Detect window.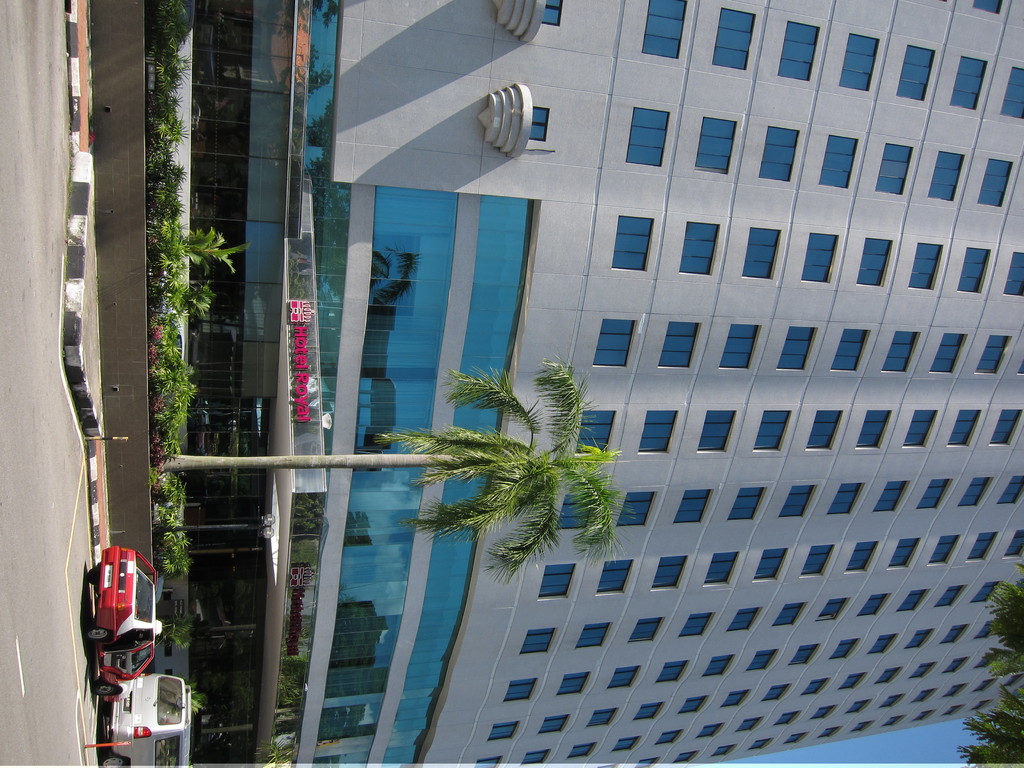
Detected at l=797, t=671, r=833, b=705.
